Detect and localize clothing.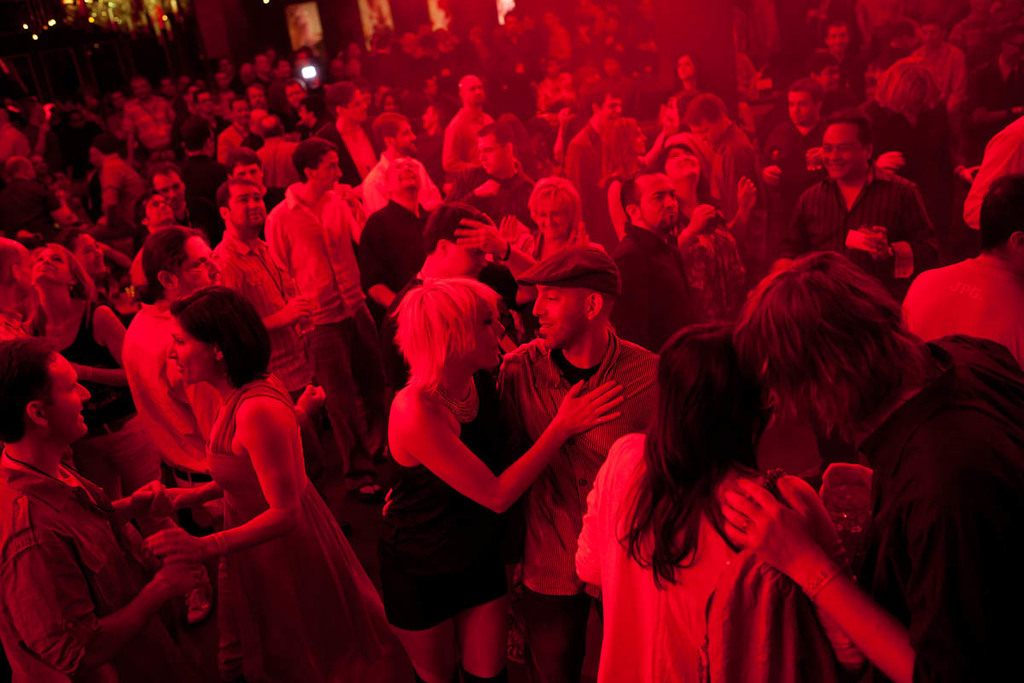
Localized at x1=893 y1=252 x2=1023 y2=344.
